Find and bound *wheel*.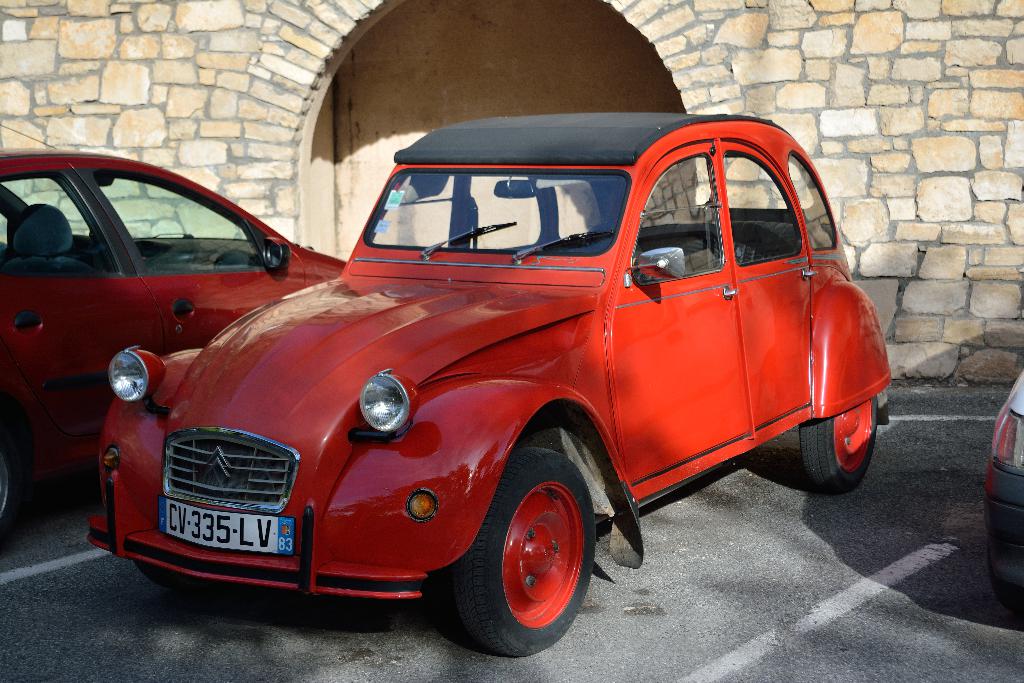
Bound: [x1=988, y1=549, x2=1023, y2=612].
